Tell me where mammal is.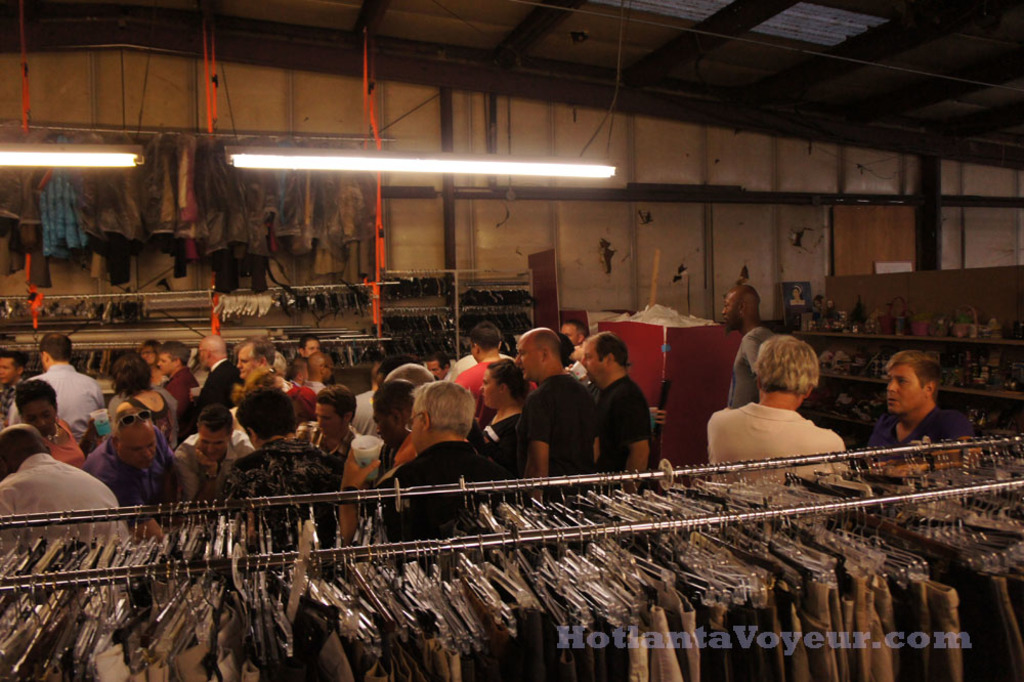
mammal is at pyautogui.locateOnScreen(702, 336, 861, 486).
